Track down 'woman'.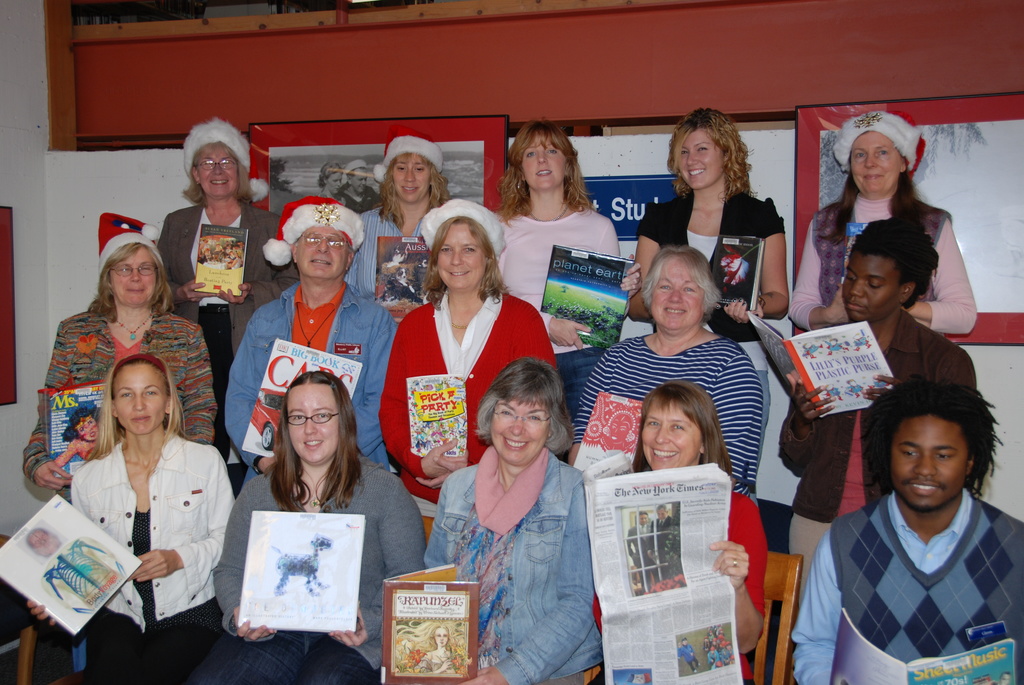
Tracked to 655:119:780:282.
